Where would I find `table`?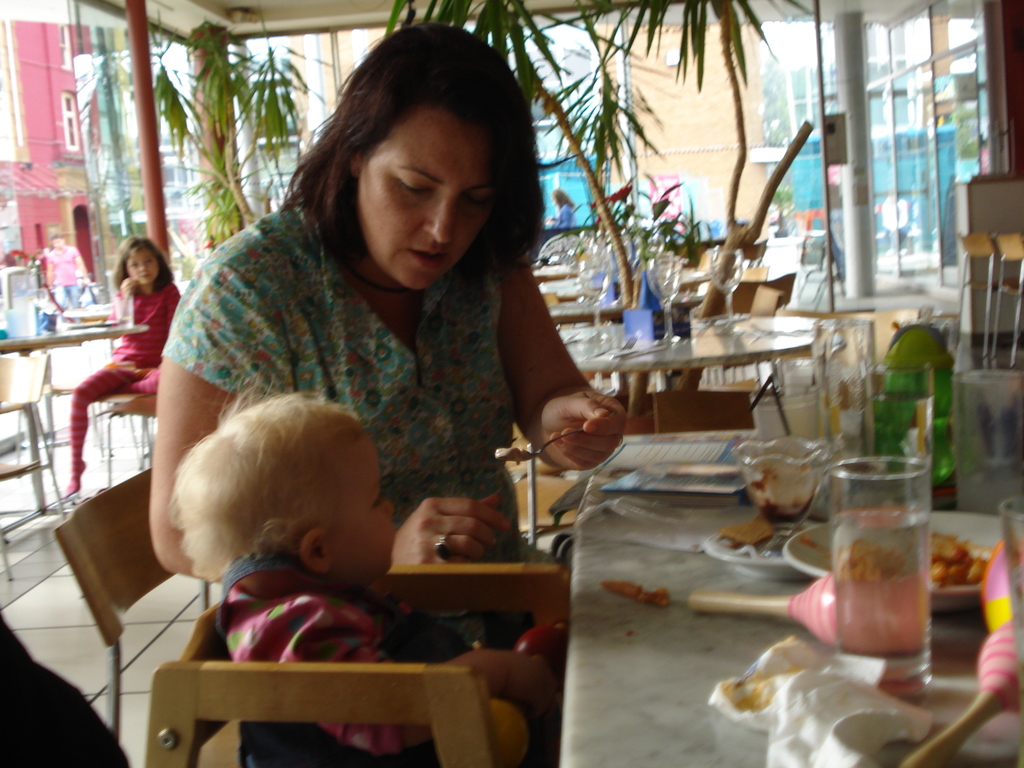
At (left=0, top=314, right=144, bottom=481).
